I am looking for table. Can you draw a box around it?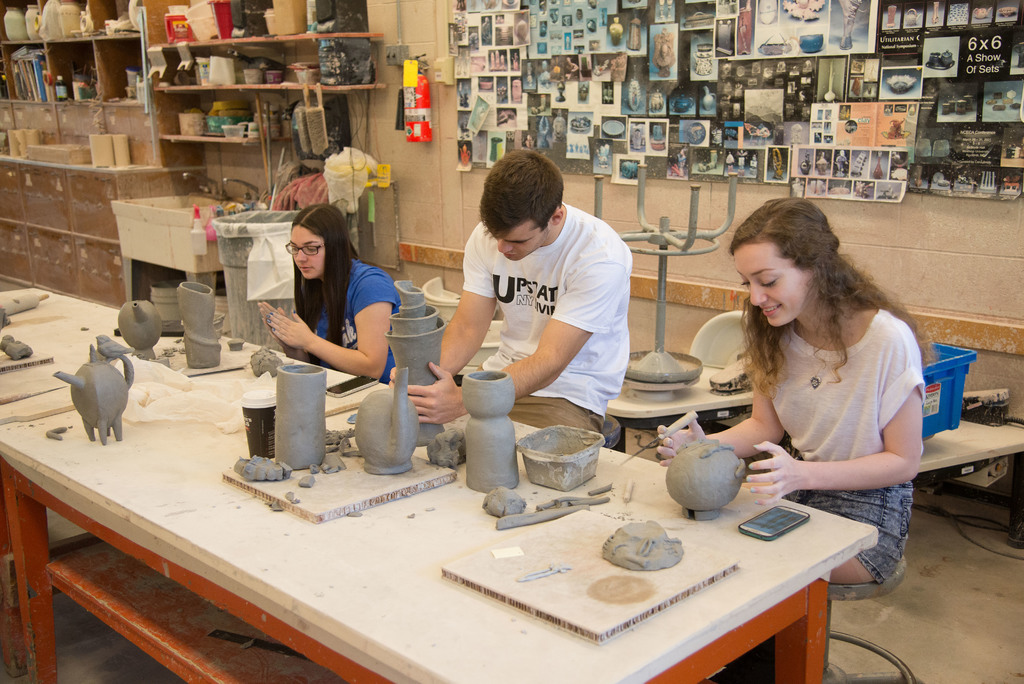
Sure, the bounding box is box(0, 281, 198, 678).
